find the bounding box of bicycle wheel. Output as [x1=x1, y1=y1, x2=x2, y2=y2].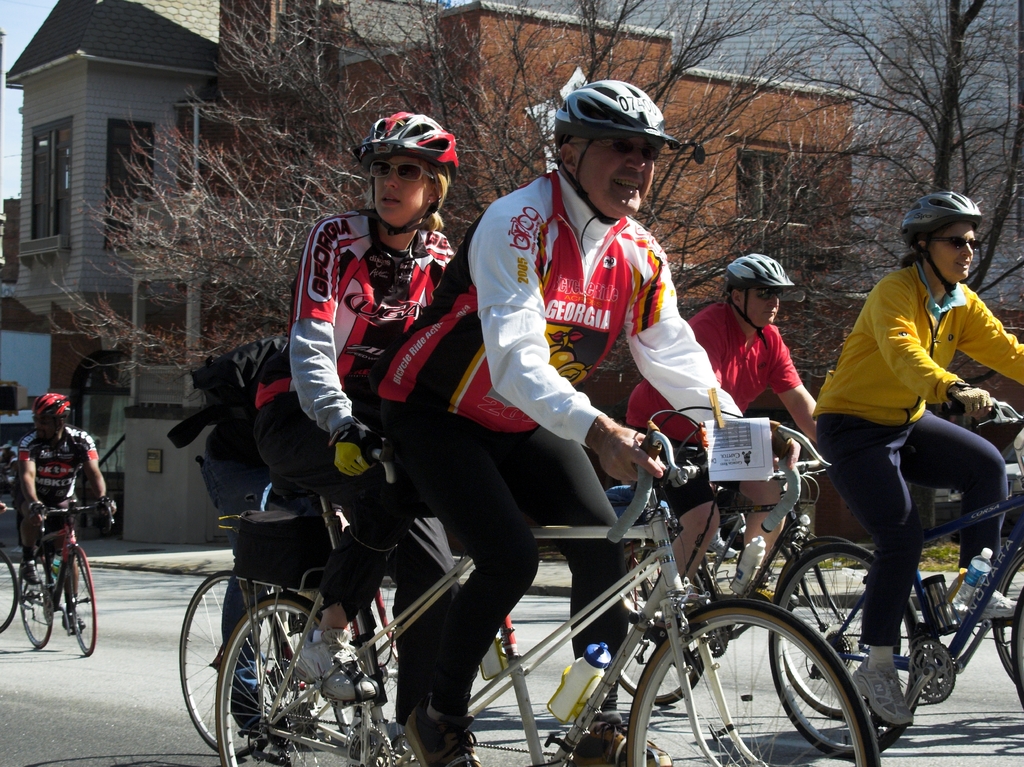
[x1=764, y1=542, x2=924, y2=758].
